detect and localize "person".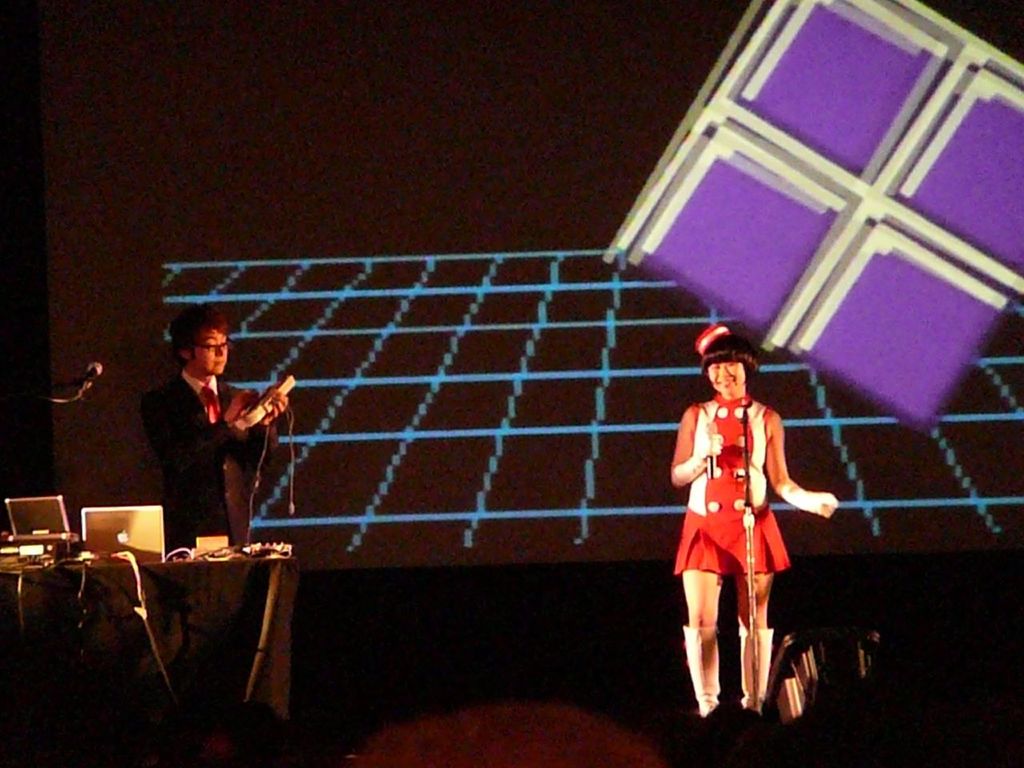
Localized at Rect(135, 302, 285, 554).
